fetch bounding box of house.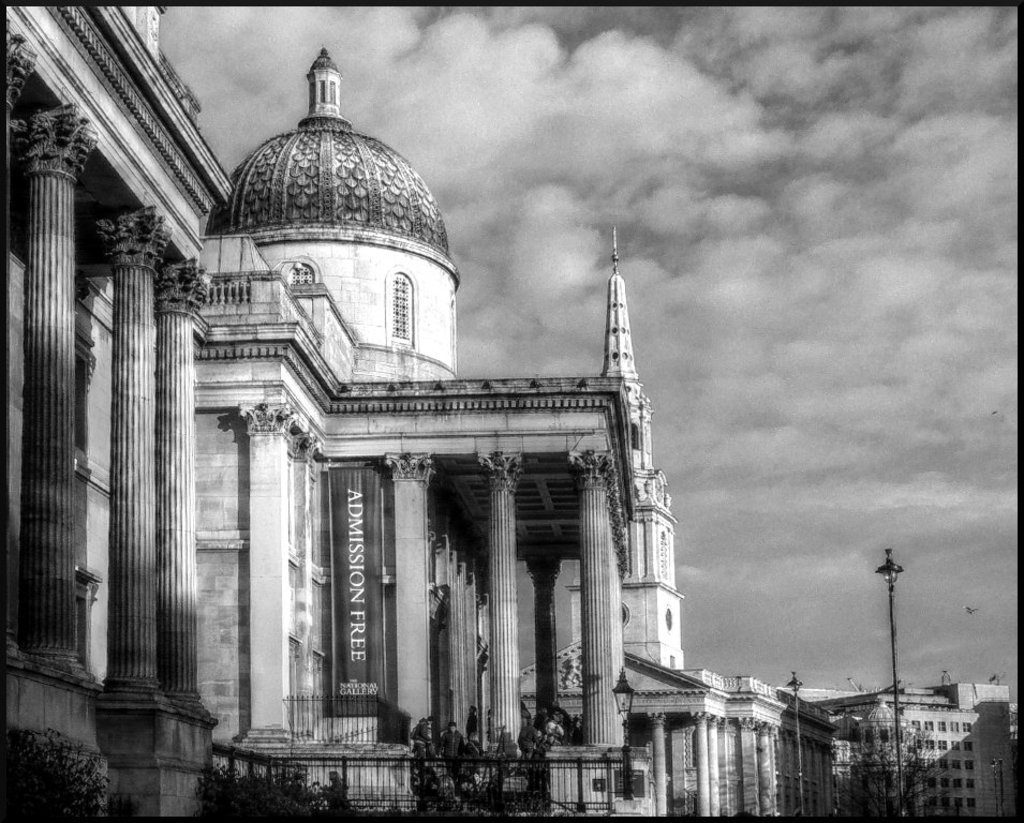
Bbox: l=815, t=674, r=1023, b=822.
